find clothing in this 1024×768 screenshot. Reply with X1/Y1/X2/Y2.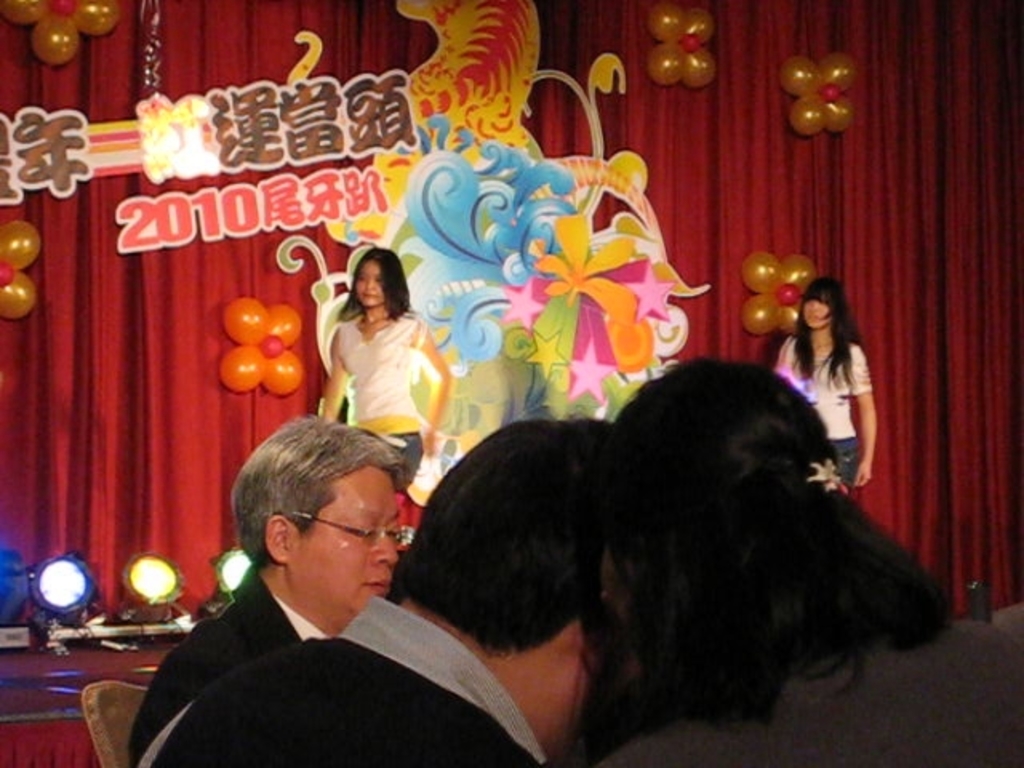
594/626/1022/766.
